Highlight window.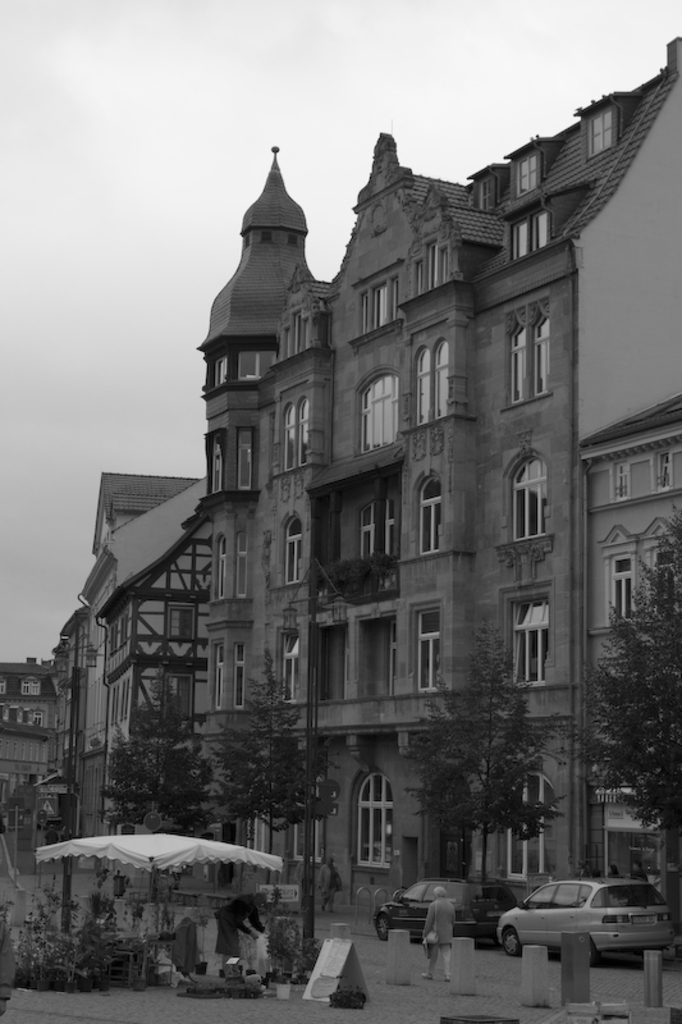
Highlighted region: 413/260/420/301.
